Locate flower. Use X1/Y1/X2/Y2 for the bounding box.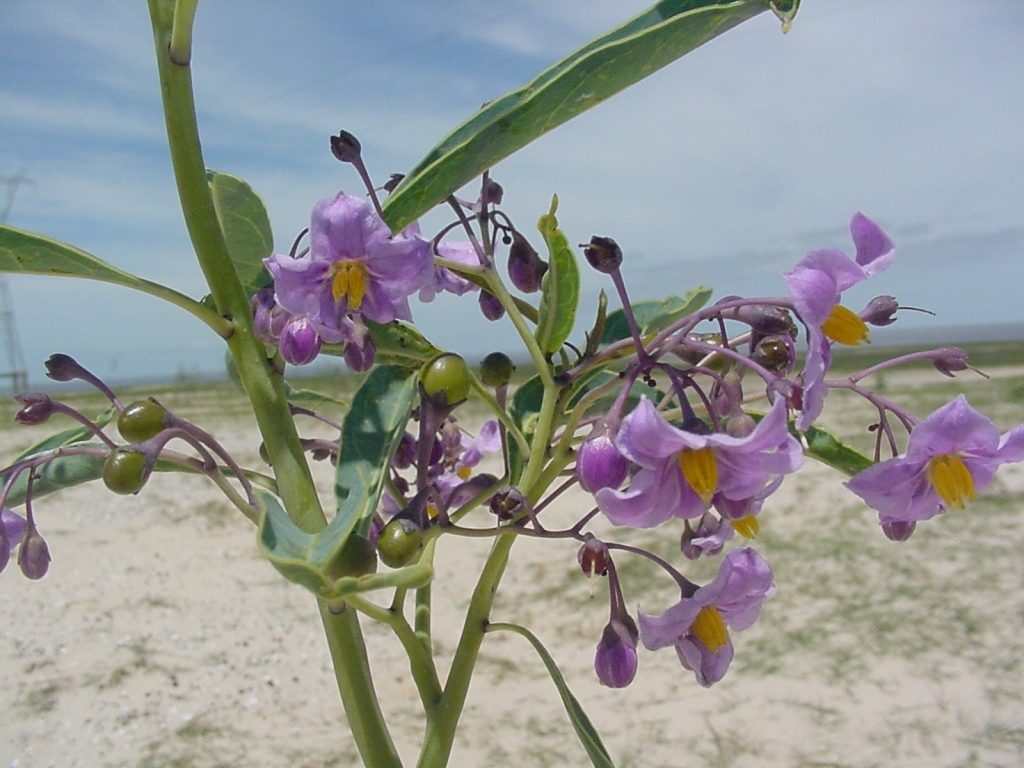
16/387/56/427.
